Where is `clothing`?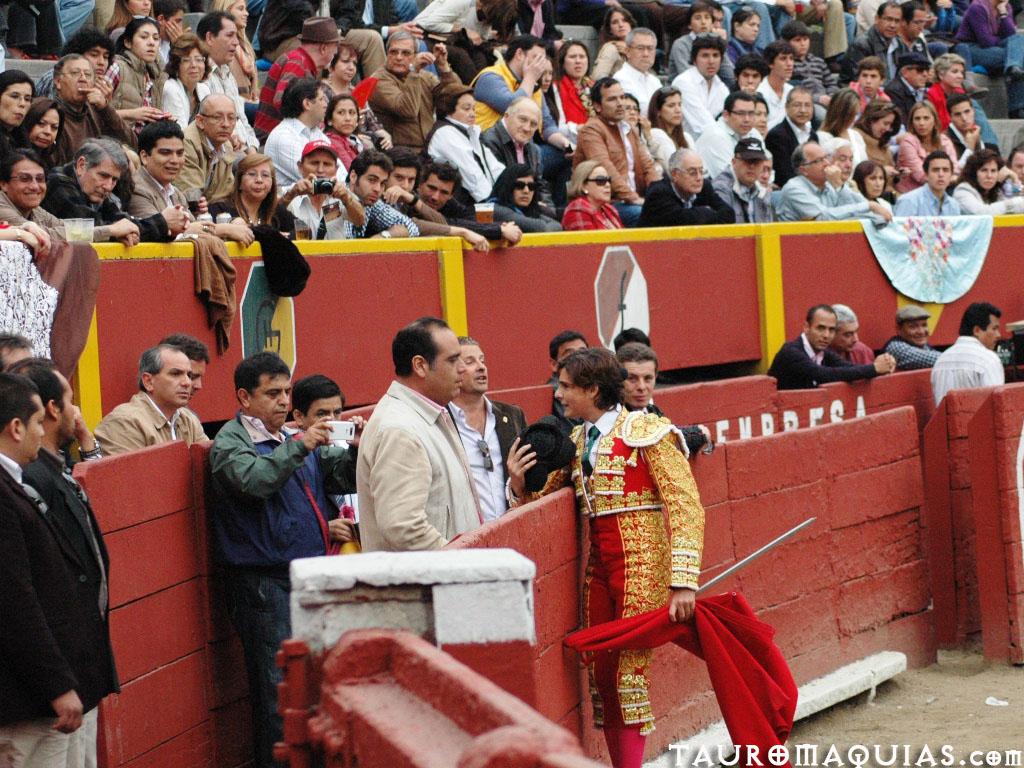
349:379:483:563.
